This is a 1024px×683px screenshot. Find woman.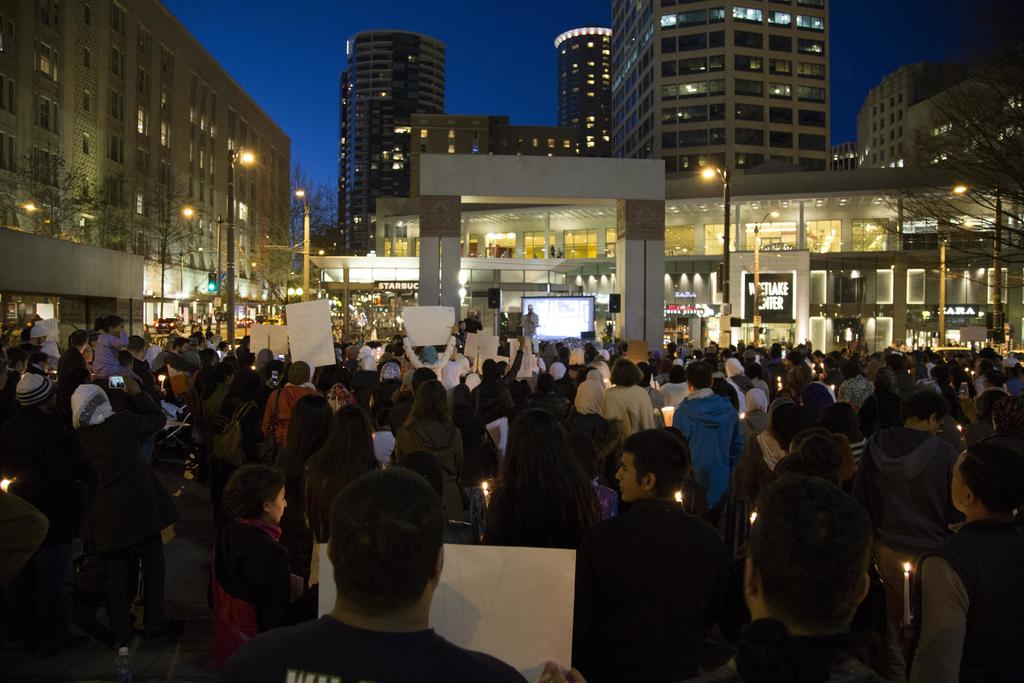
Bounding box: [292, 406, 388, 573].
